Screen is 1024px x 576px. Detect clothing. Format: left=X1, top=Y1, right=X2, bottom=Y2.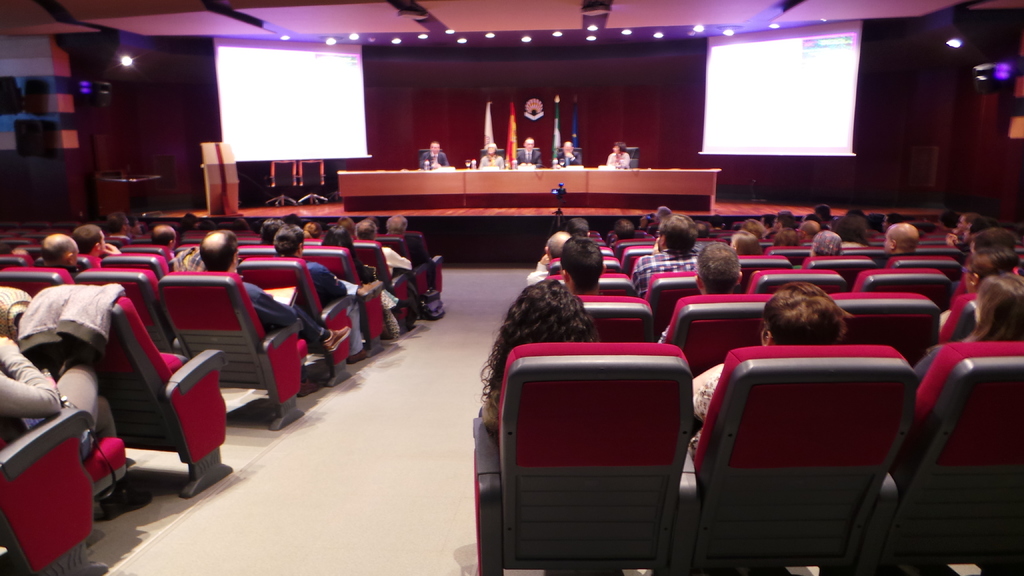
left=514, top=148, right=544, bottom=175.
